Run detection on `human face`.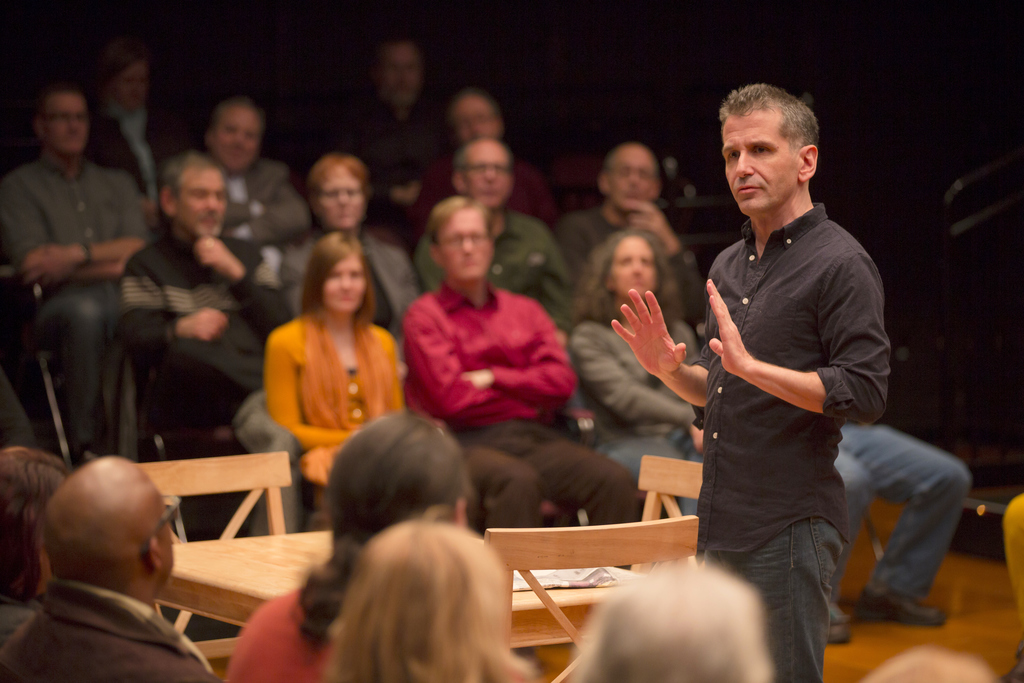
Result: box(221, 106, 253, 173).
